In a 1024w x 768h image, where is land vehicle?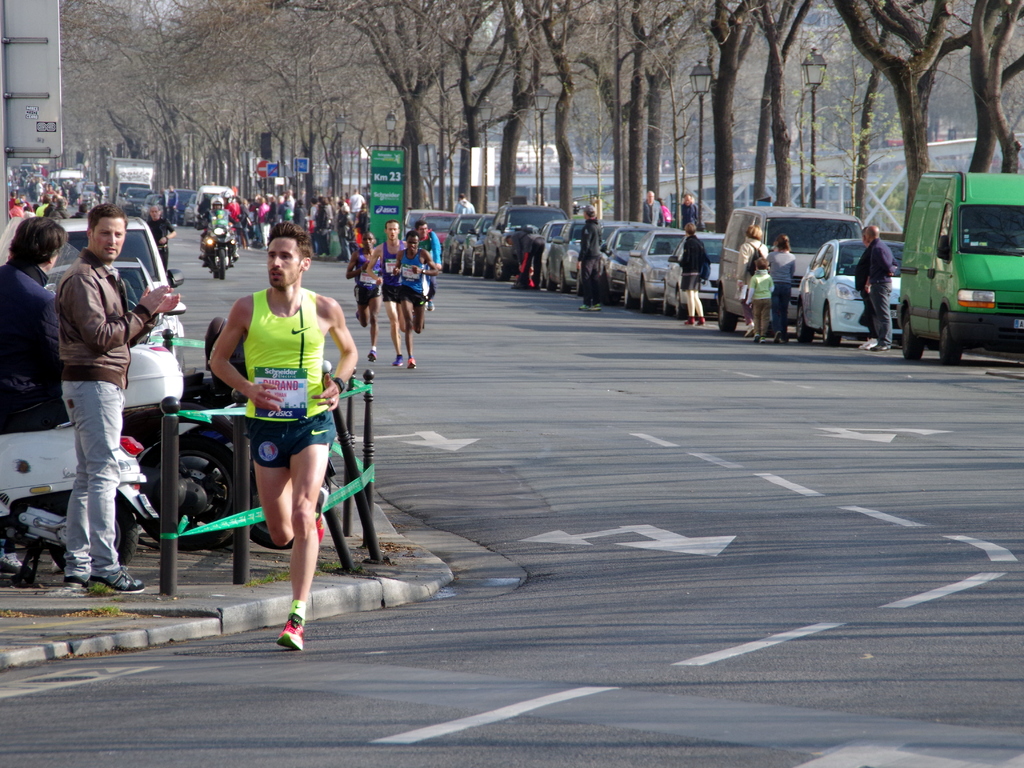
[54,217,189,333].
